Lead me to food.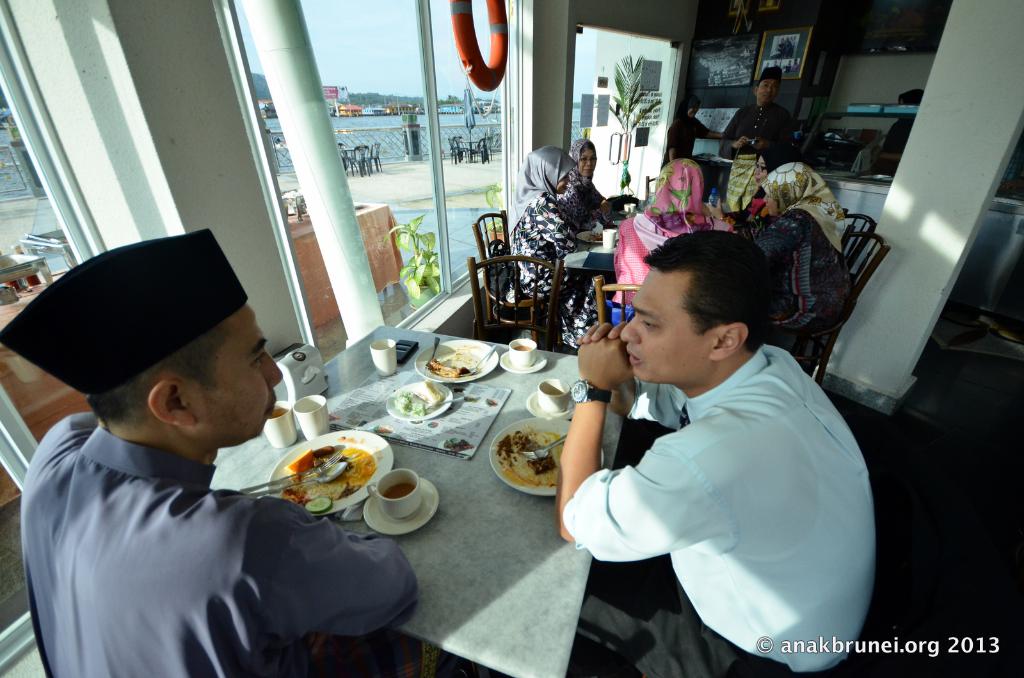
Lead to bbox=(391, 387, 431, 417).
